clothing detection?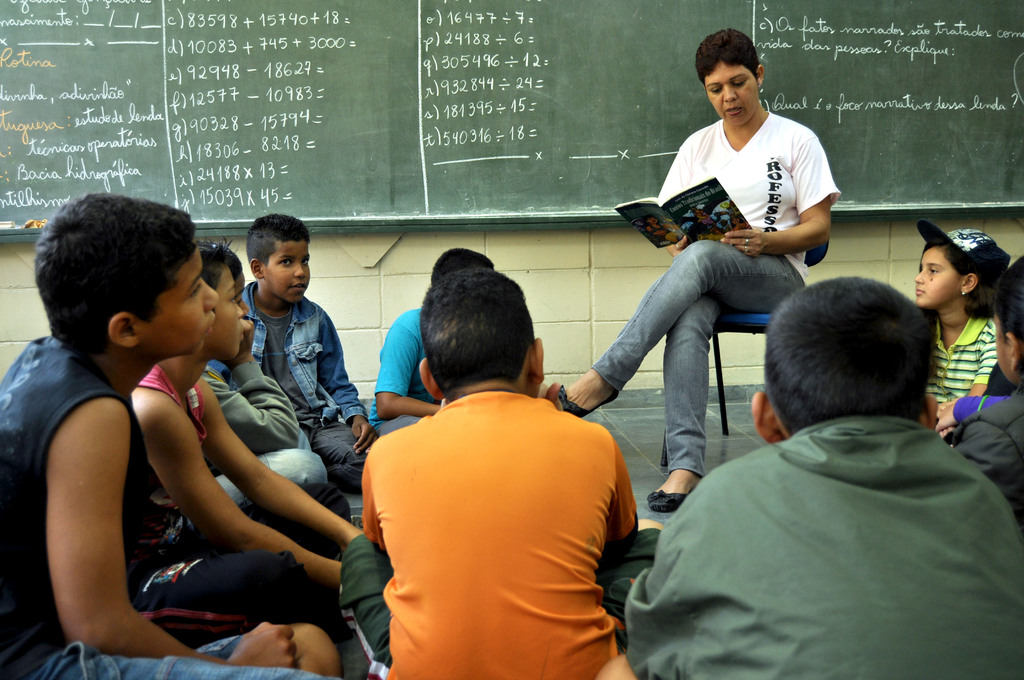
box(626, 412, 1023, 679)
